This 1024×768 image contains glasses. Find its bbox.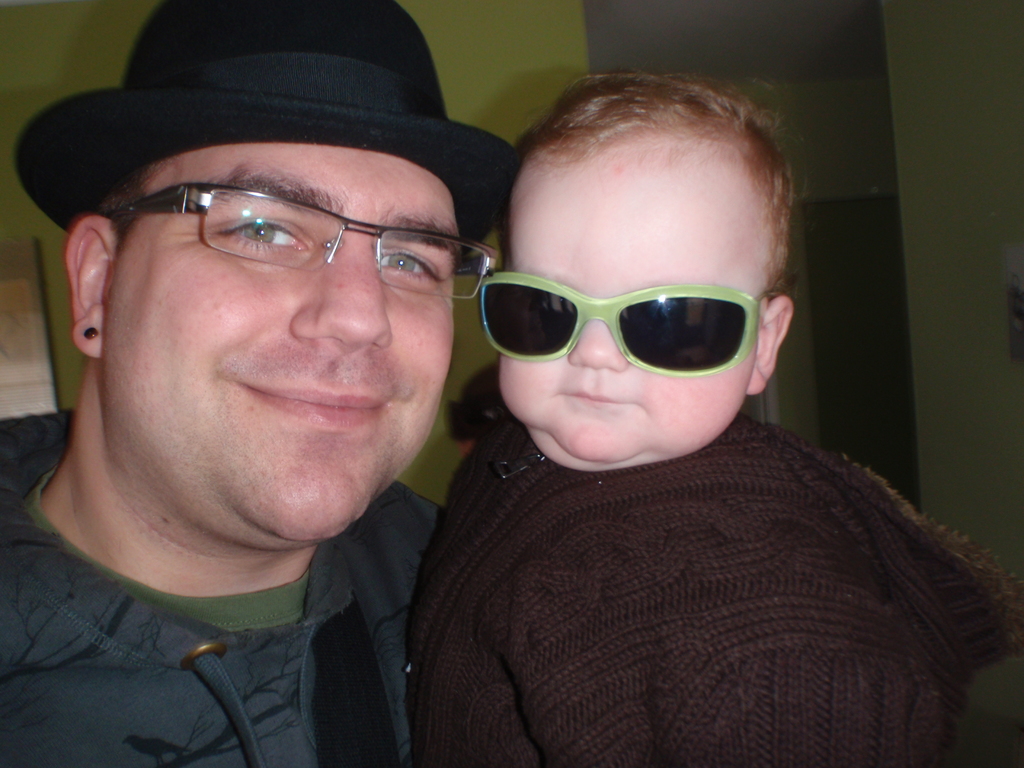
locate(477, 268, 763, 383).
